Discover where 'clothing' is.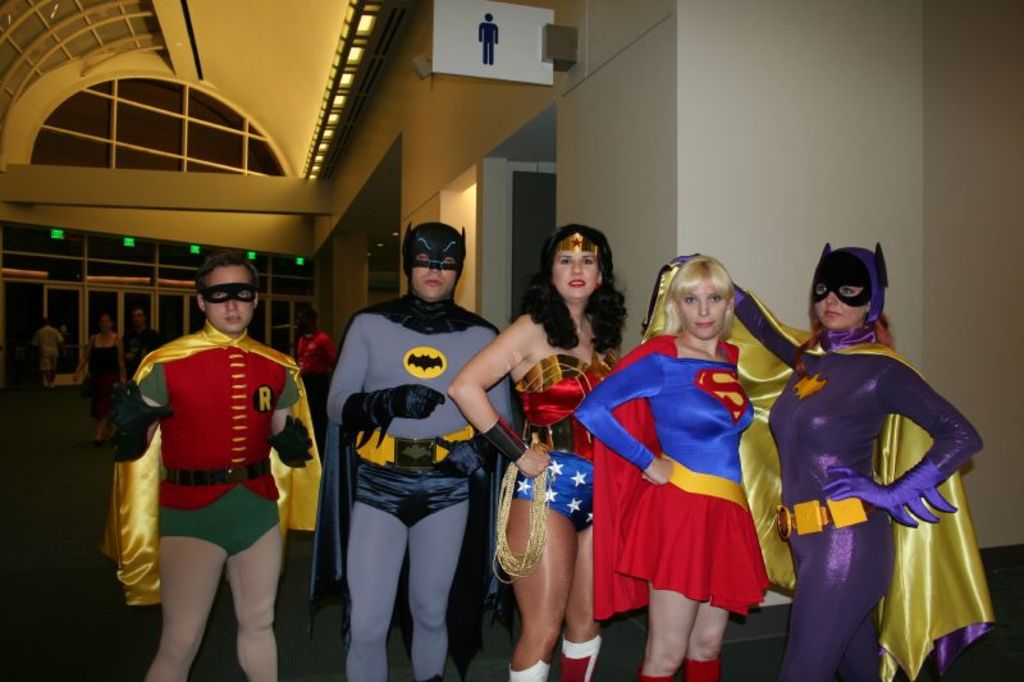
Discovered at region(600, 328, 781, 626).
